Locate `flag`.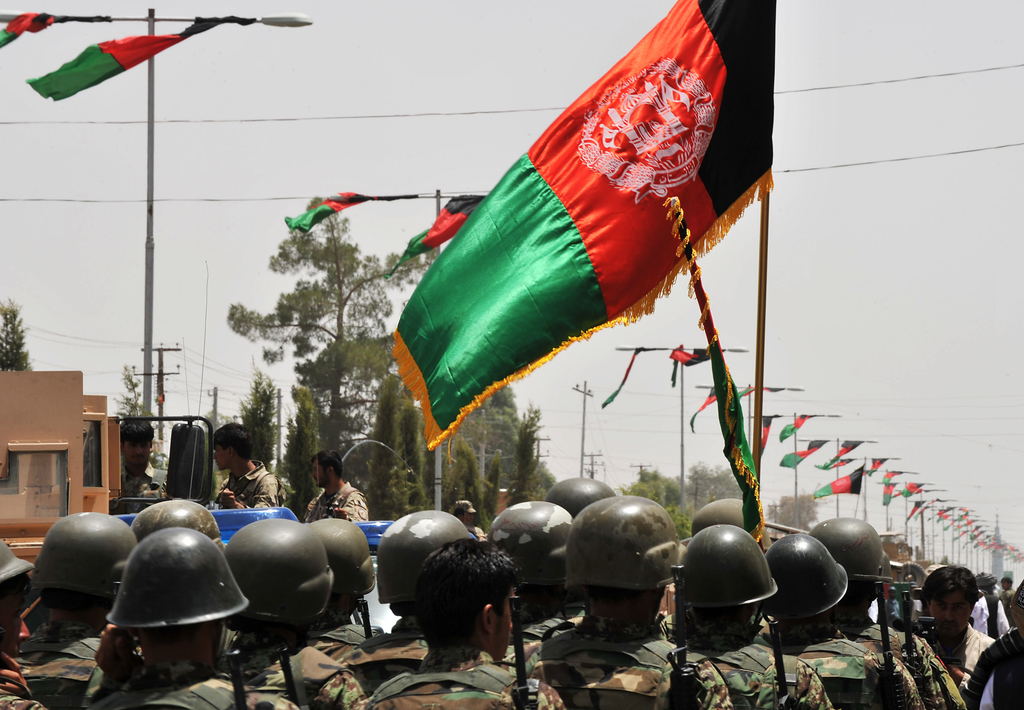
Bounding box: rect(906, 495, 933, 513).
